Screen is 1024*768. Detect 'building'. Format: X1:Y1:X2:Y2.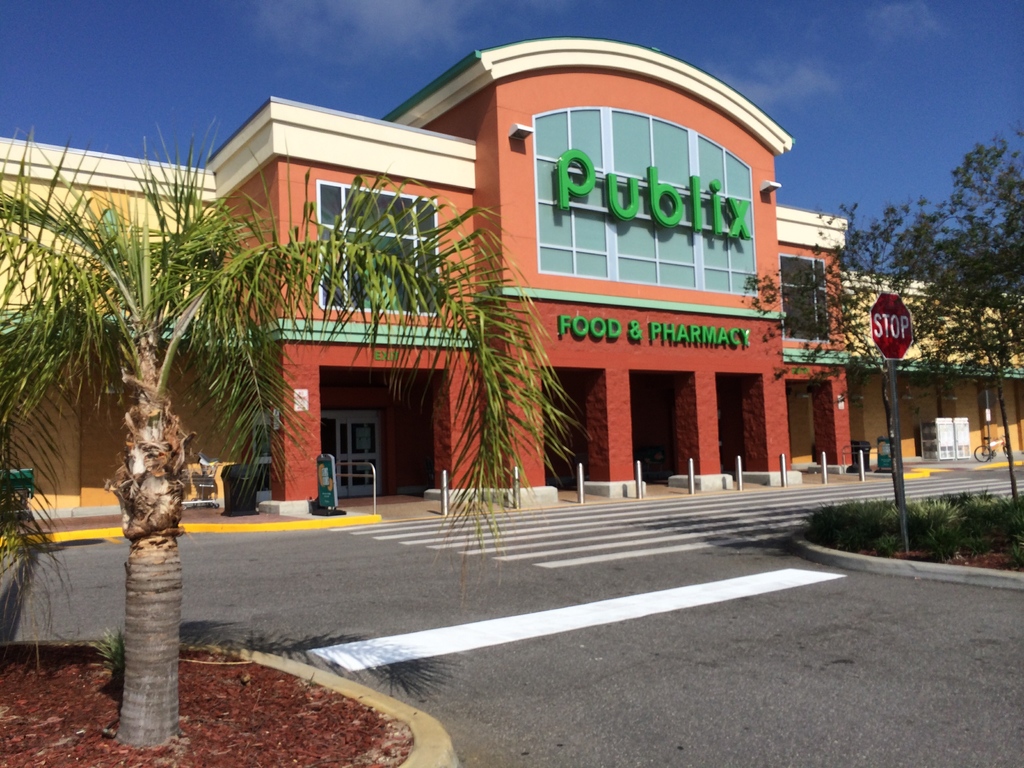
0:33:1023:537.
